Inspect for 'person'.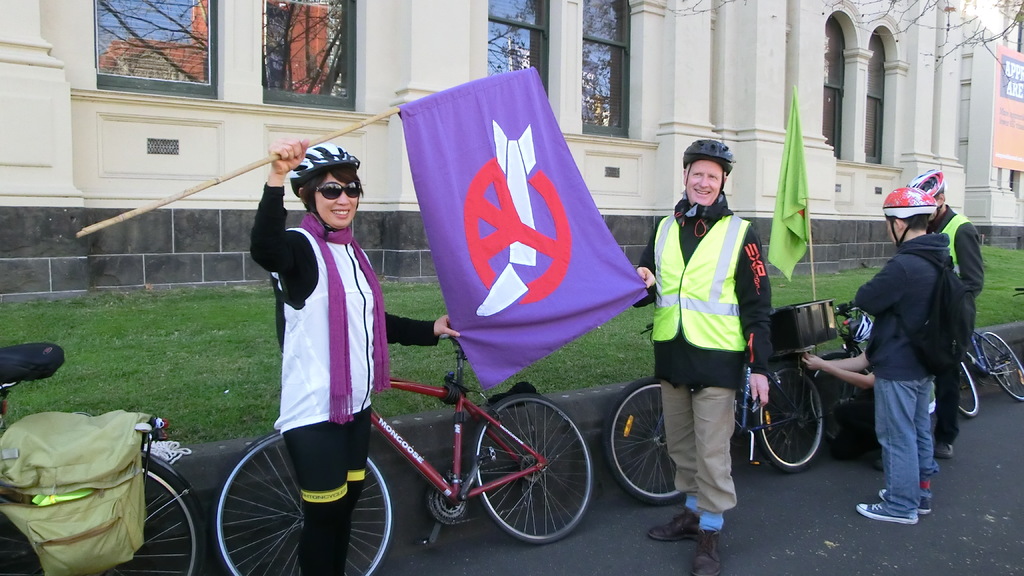
Inspection: {"x1": 795, "y1": 351, "x2": 879, "y2": 394}.
